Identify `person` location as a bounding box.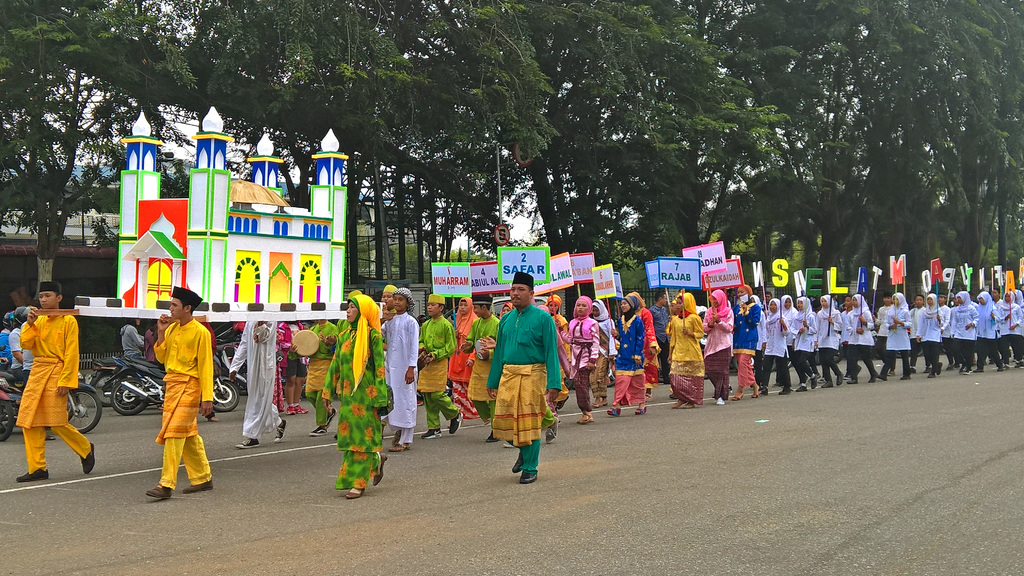
bbox(736, 286, 764, 400).
